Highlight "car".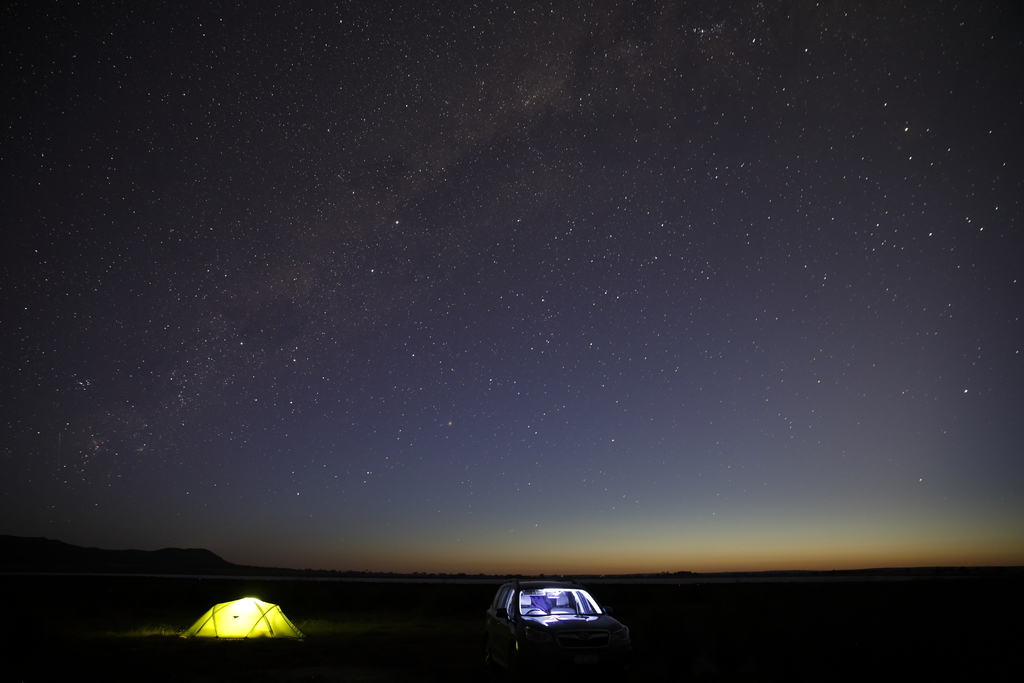
Highlighted region: l=486, t=579, r=650, b=682.
